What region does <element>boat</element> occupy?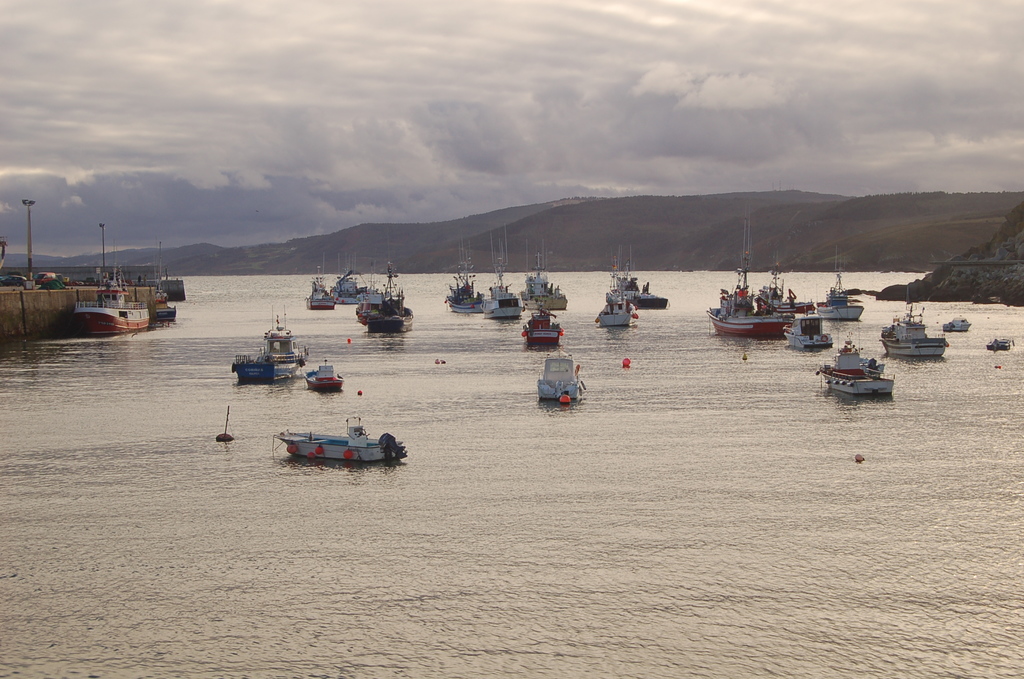
<bbox>479, 224, 527, 318</bbox>.
